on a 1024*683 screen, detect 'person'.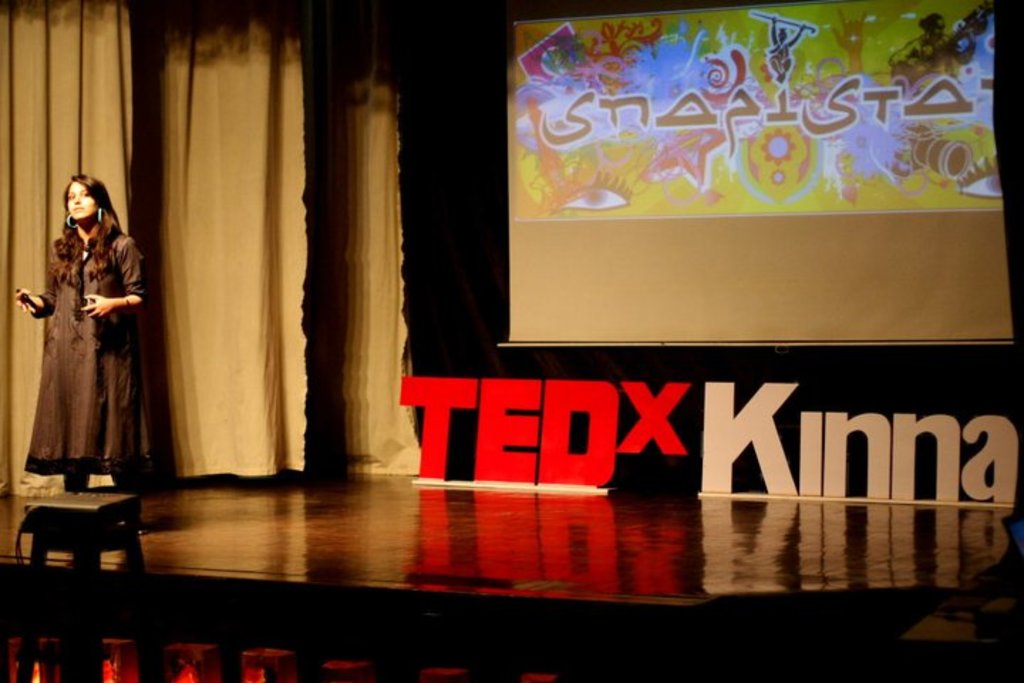
[20,158,142,538].
